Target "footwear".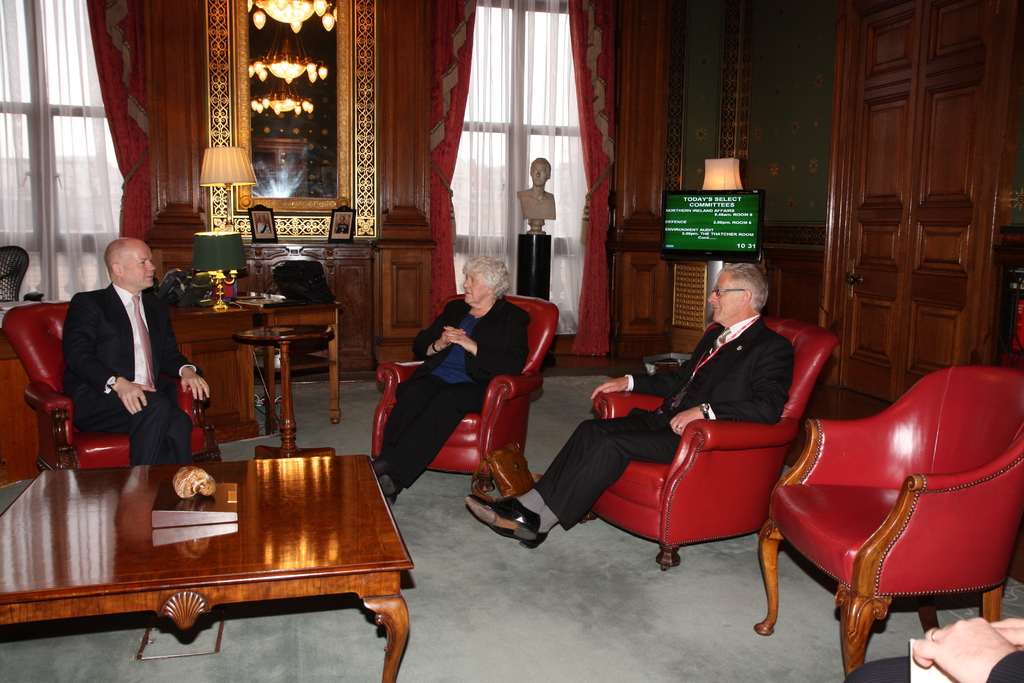
Target region: (472,490,541,548).
